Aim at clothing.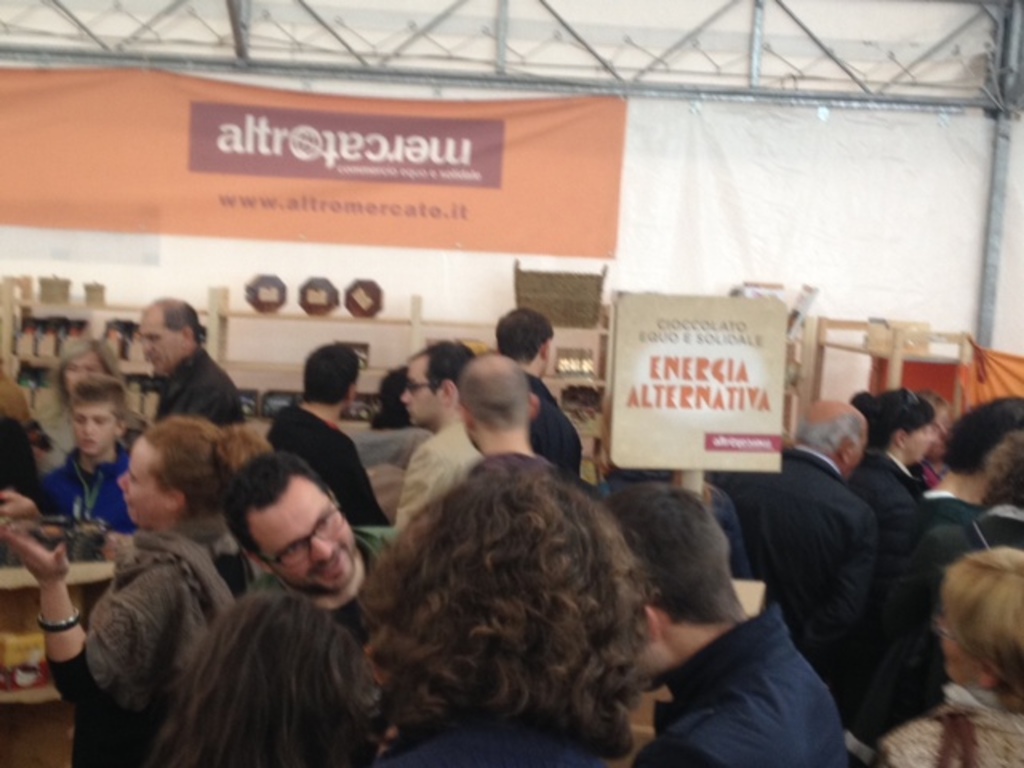
Aimed at detection(0, 414, 51, 498).
